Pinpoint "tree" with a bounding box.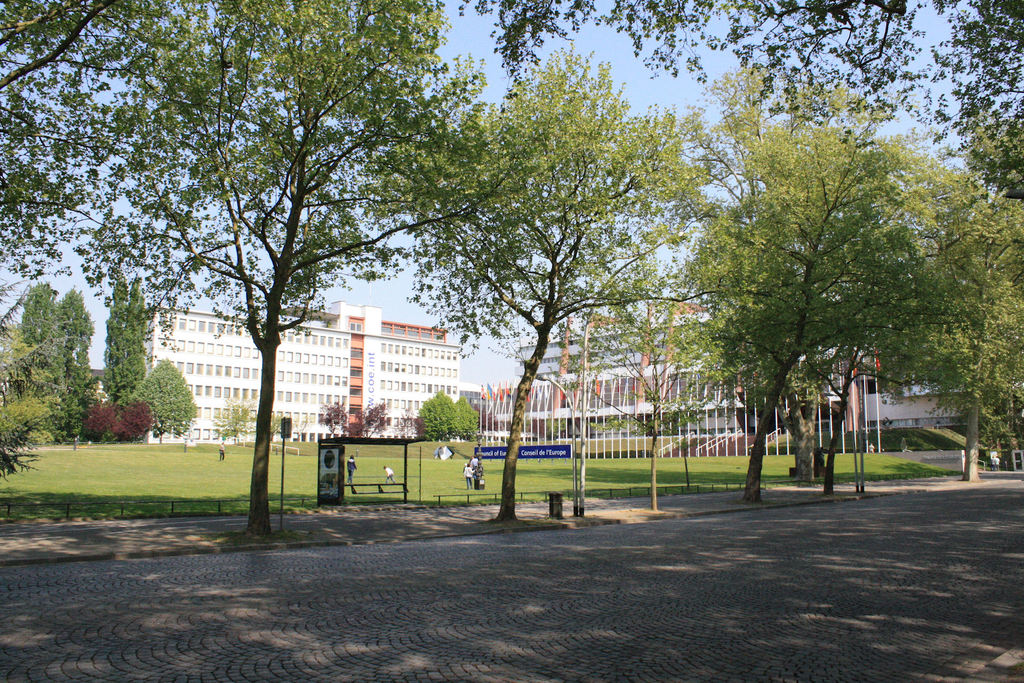
left=137, top=0, right=504, bottom=529.
